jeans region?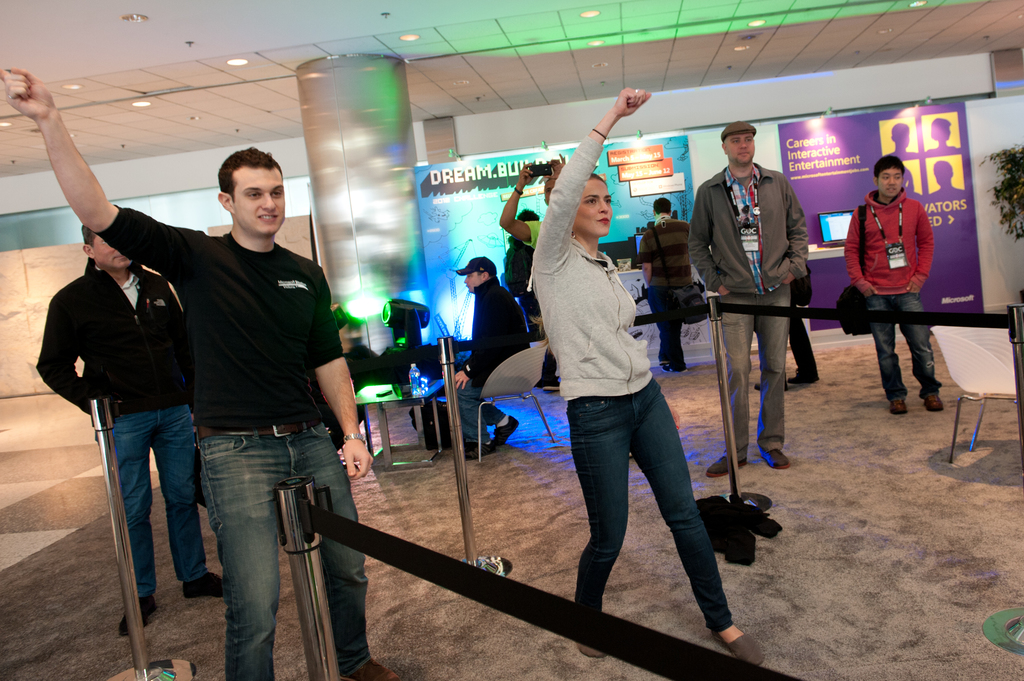
[left=92, top=412, right=220, bottom=604]
